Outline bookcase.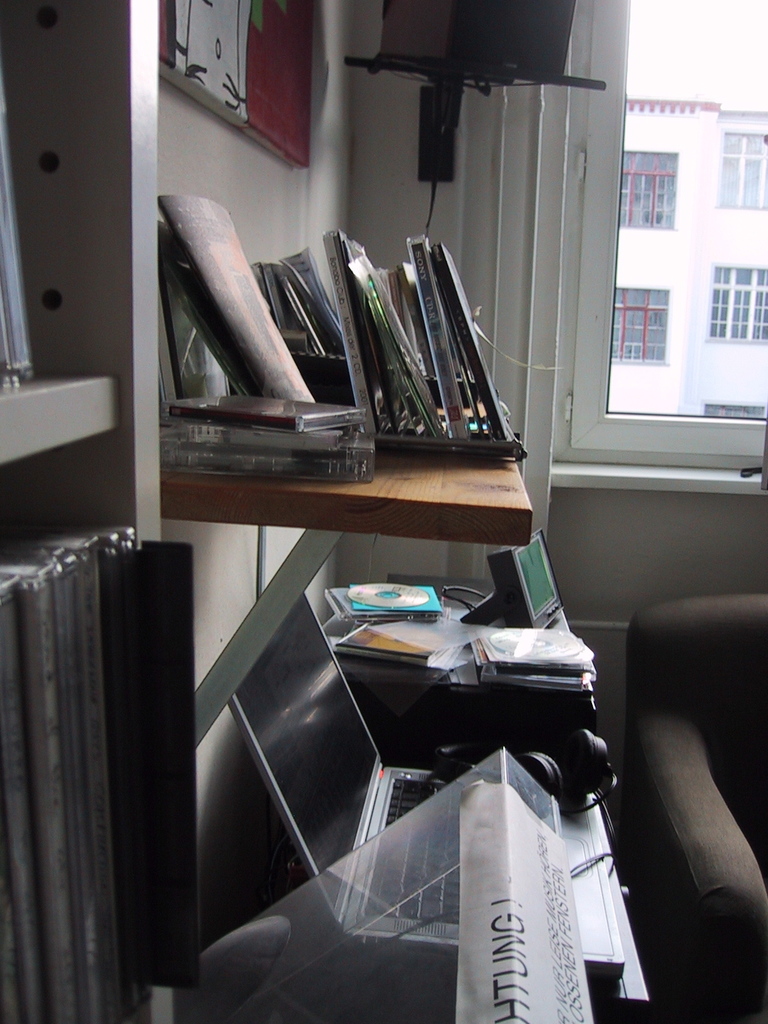
Outline: (x1=137, y1=170, x2=511, y2=571).
